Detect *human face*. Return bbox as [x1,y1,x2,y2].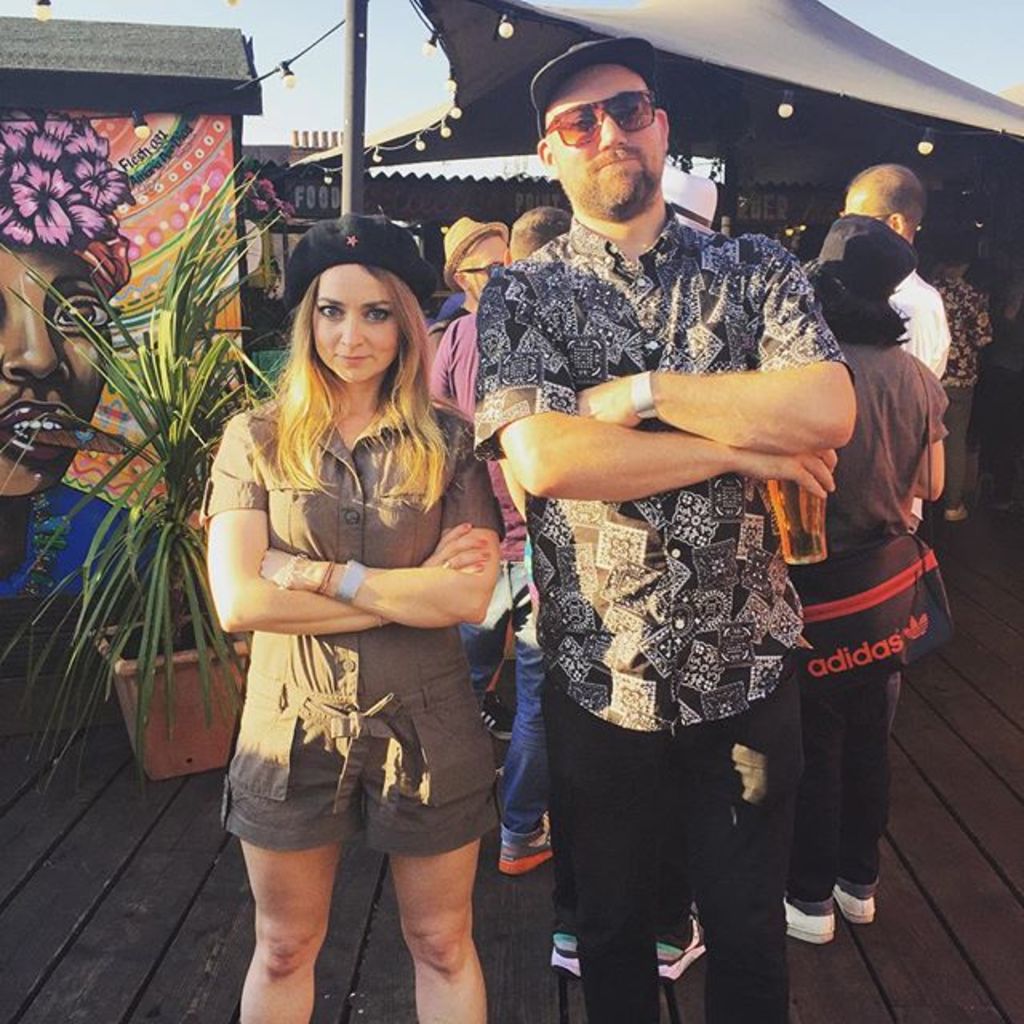
[0,248,114,498].
